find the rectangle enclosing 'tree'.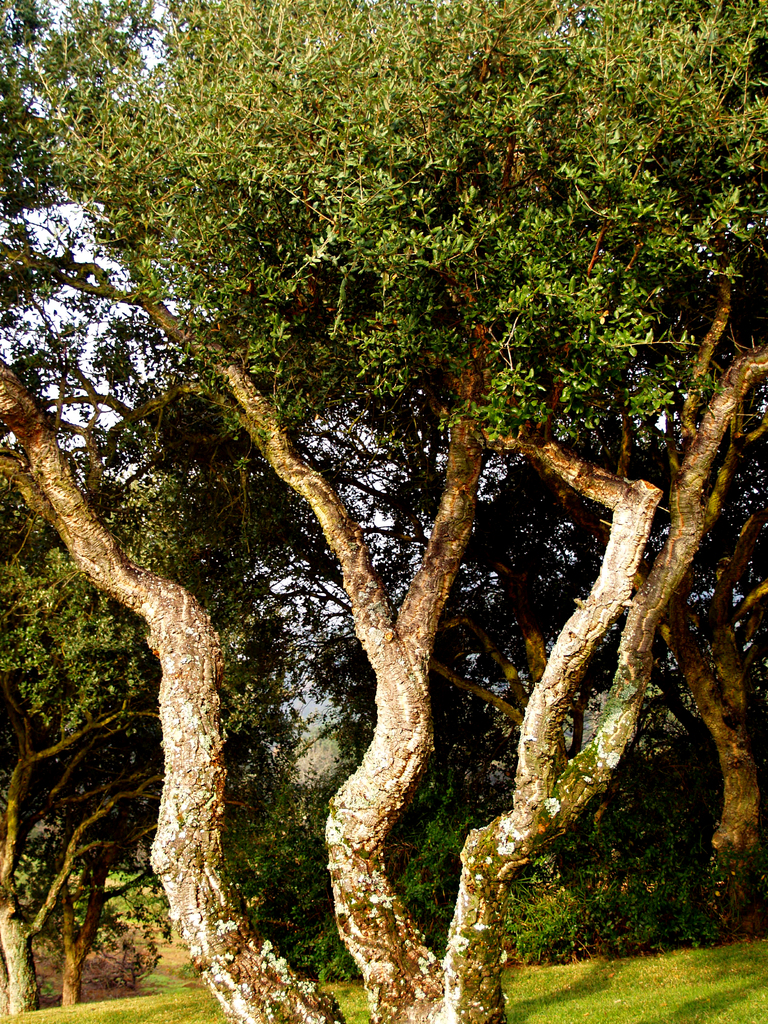
[2, 357, 724, 973].
